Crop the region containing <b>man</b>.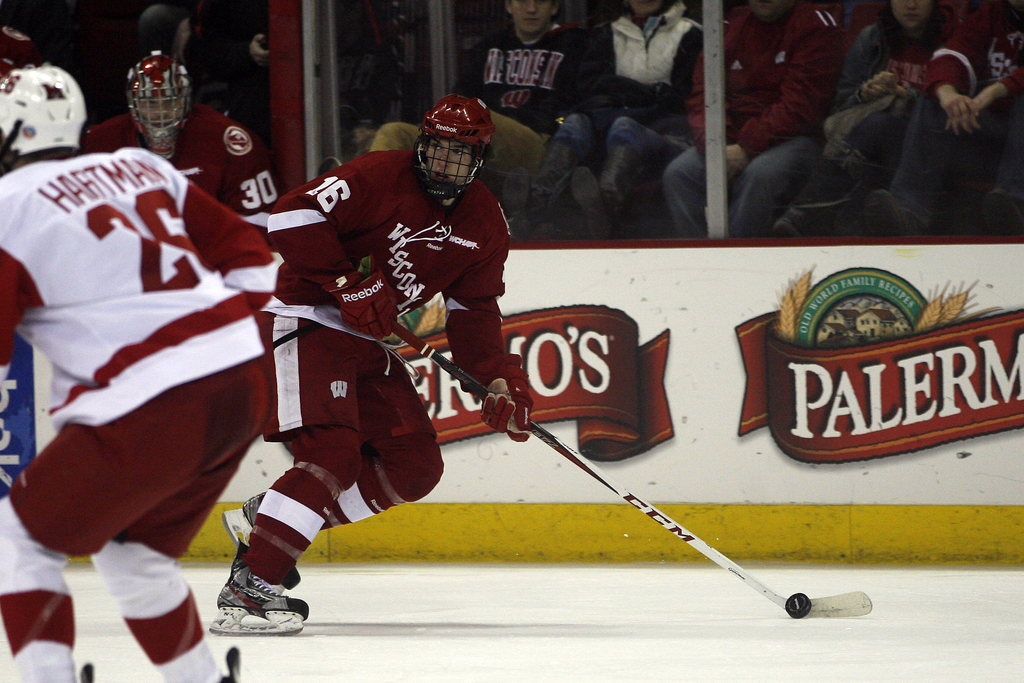
Crop region: (661,0,842,242).
